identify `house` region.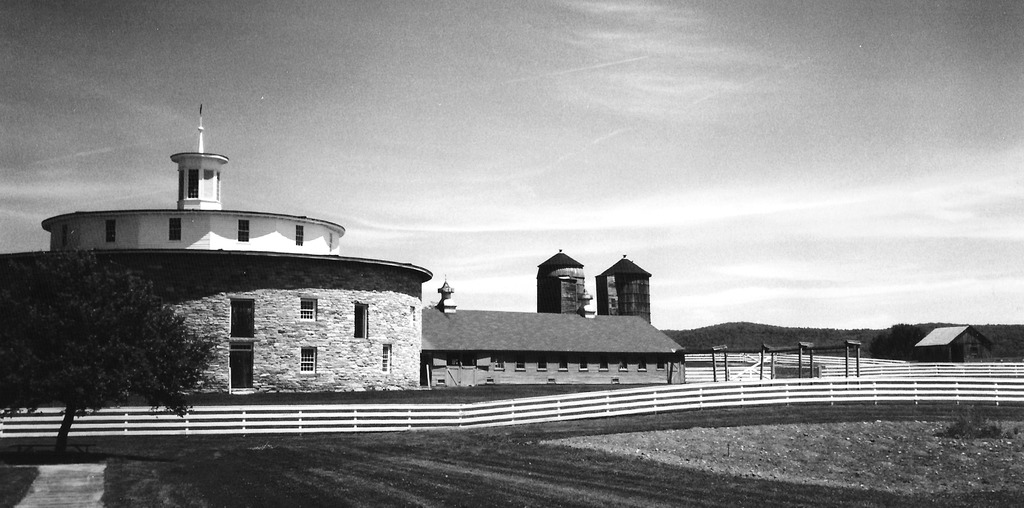
Region: {"left": 914, "top": 322, "right": 995, "bottom": 366}.
